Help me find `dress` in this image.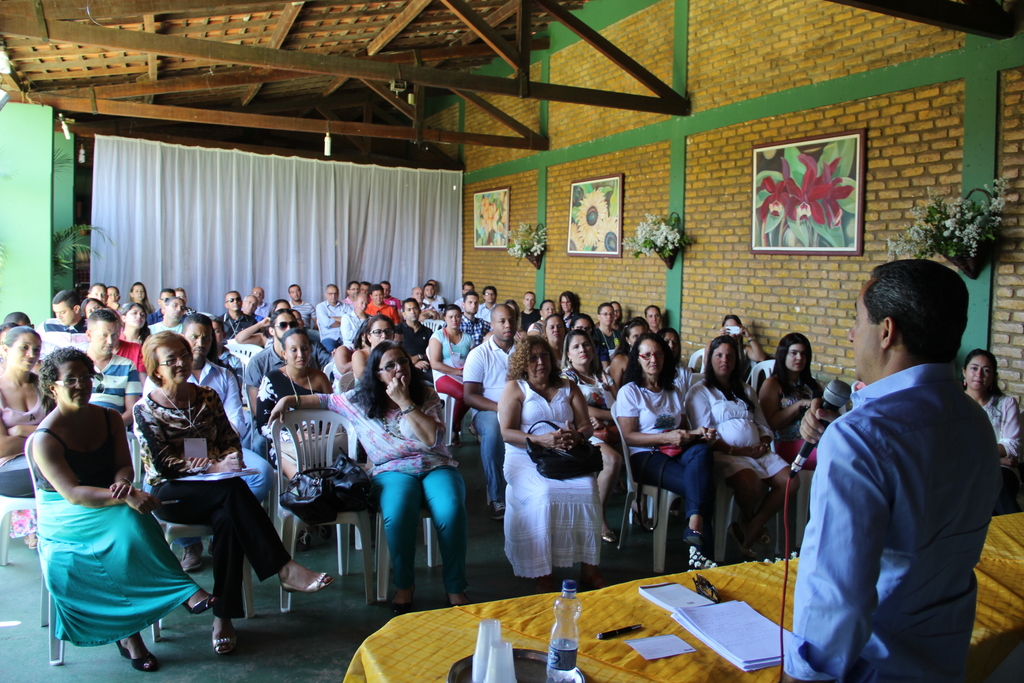
Found it: select_region(682, 379, 792, 482).
